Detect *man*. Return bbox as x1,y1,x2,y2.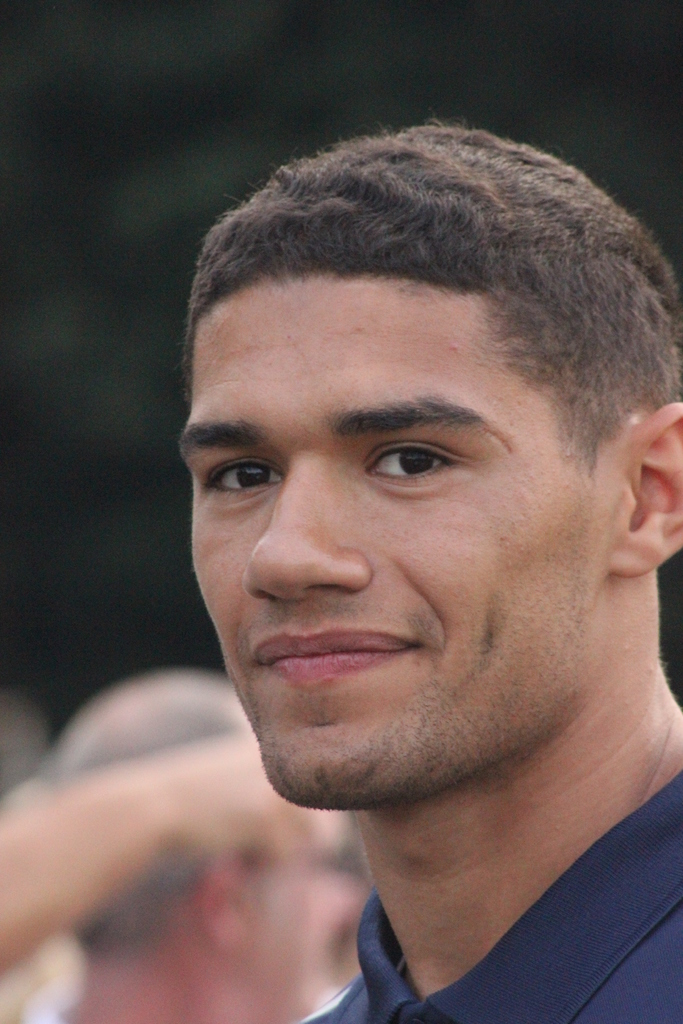
37,665,361,1023.
